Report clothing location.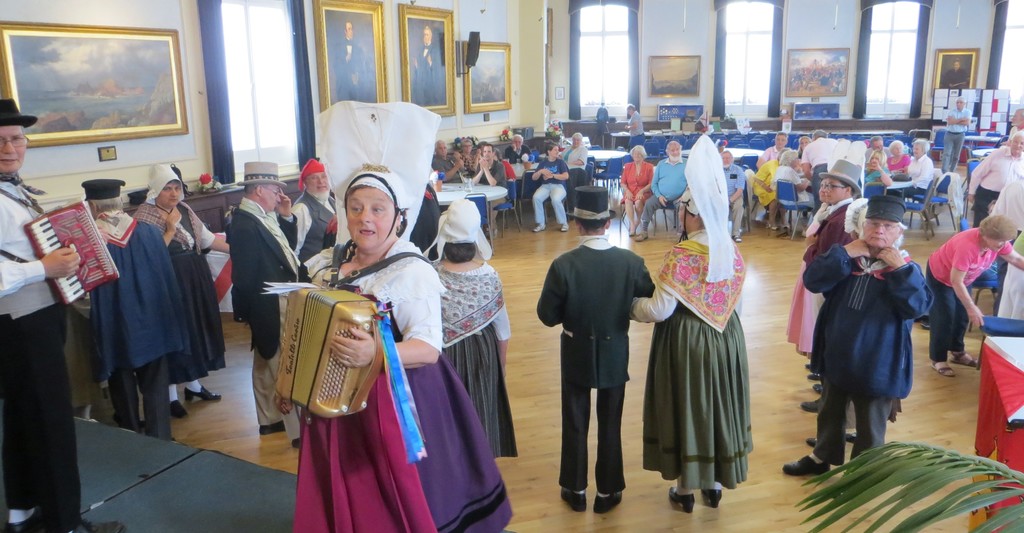
Report: region(754, 140, 787, 163).
